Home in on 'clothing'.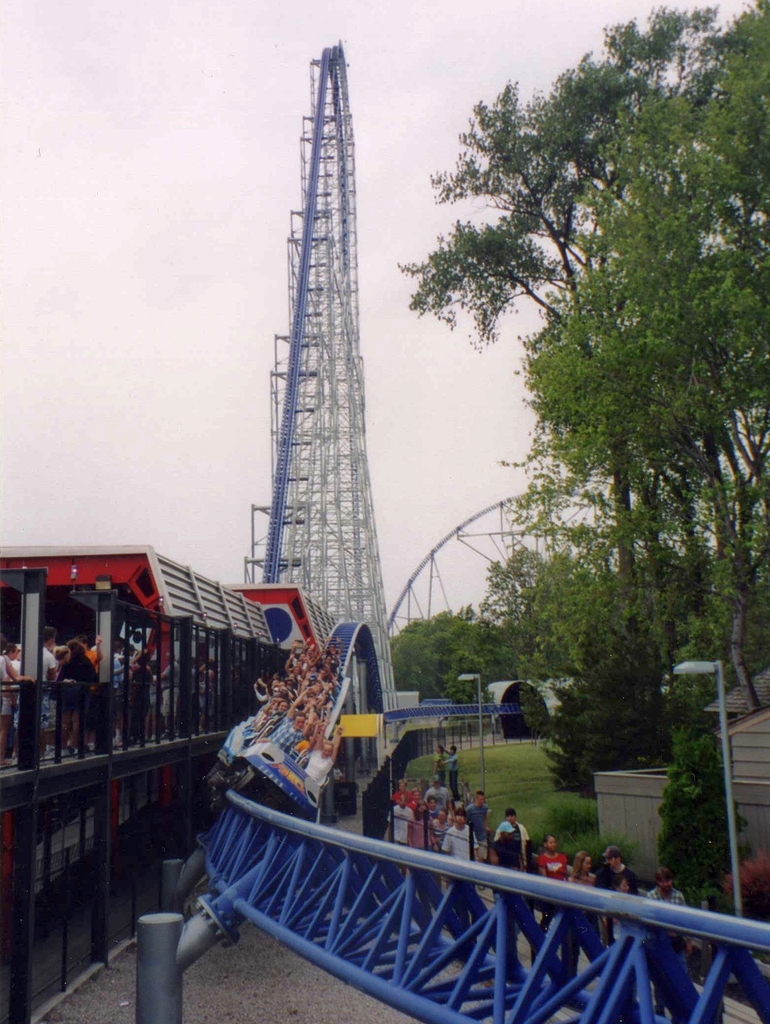
Homed in at Rect(486, 810, 530, 867).
